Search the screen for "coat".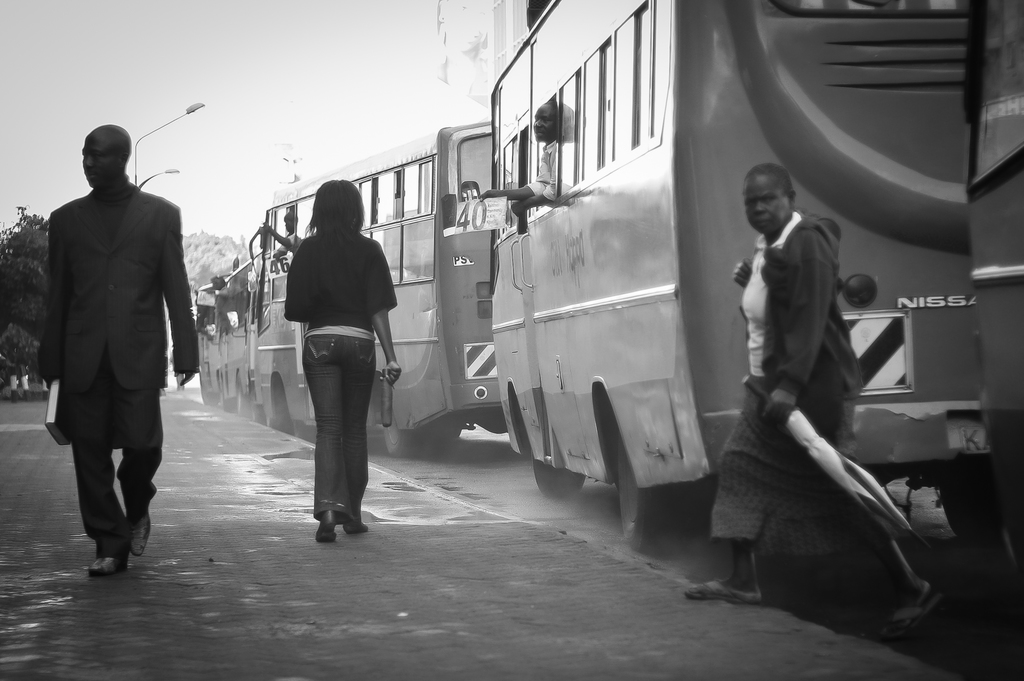
Found at (35,175,210,401).
